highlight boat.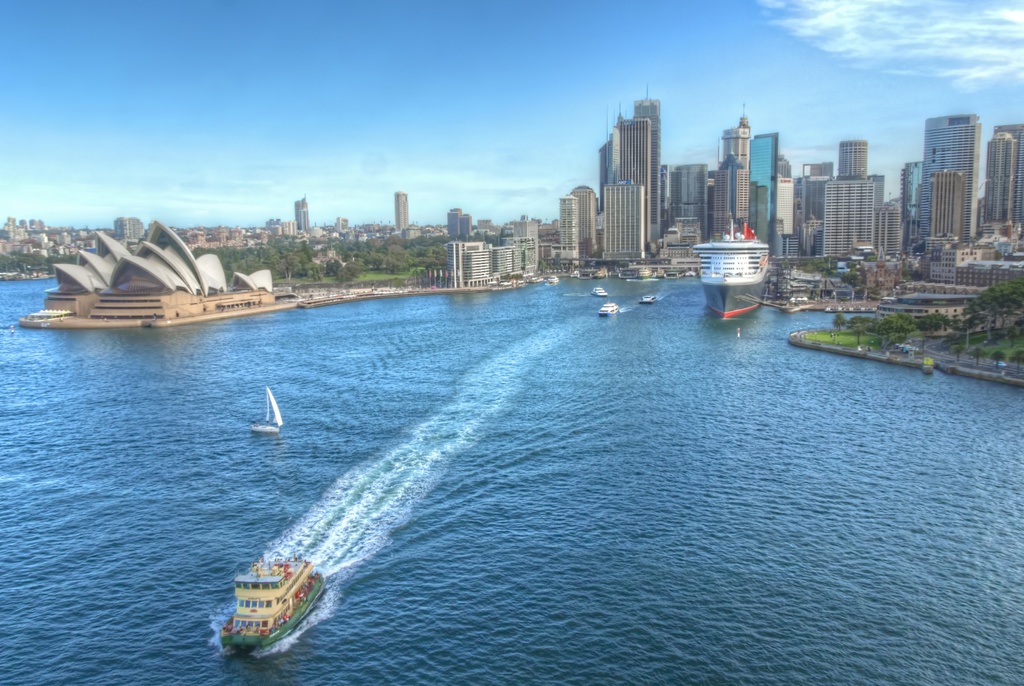
Highlighted region: 216, 550, 321, 650.
